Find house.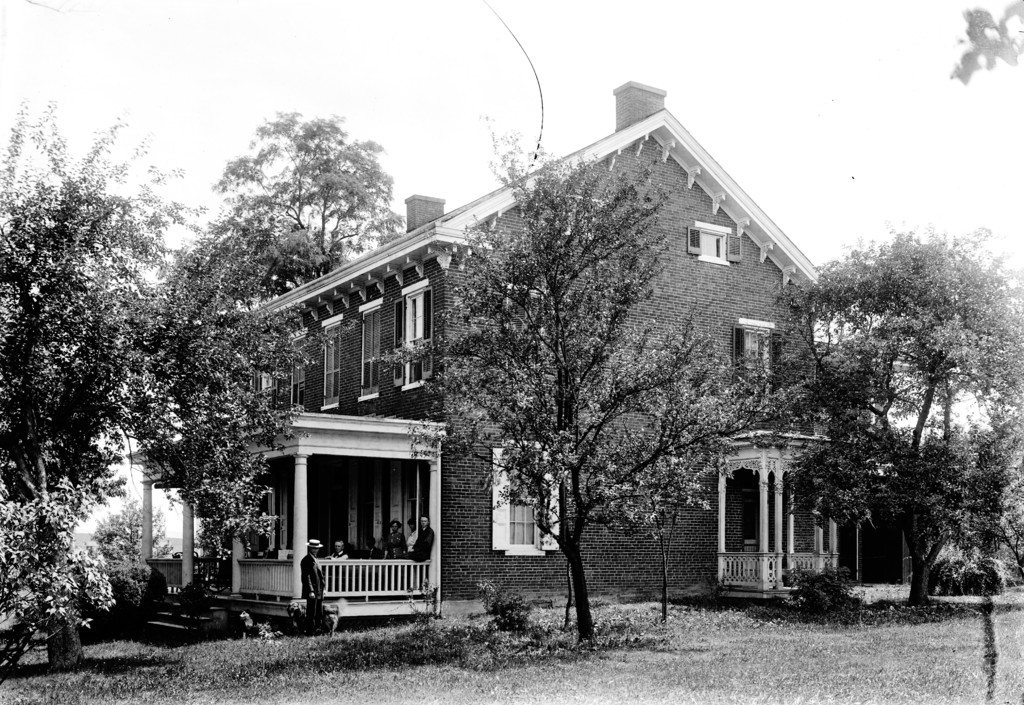
(x1=158, y1=65, x2=858, y2=619).
